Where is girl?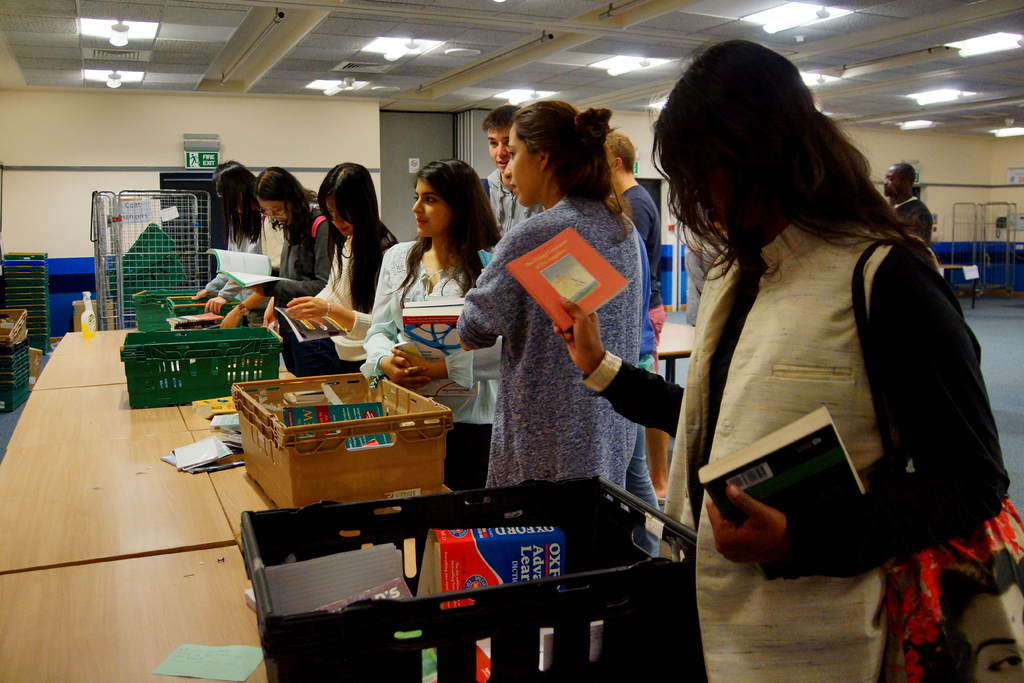
BBox(229, 168, 337, 340).
